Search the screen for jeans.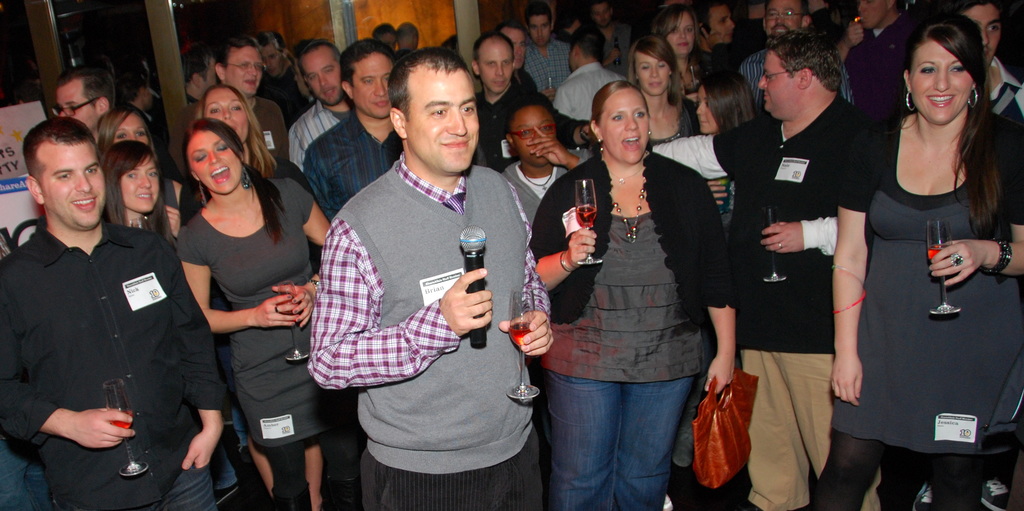
Found at x1=544, y1=371, x2=694, y2=510.
